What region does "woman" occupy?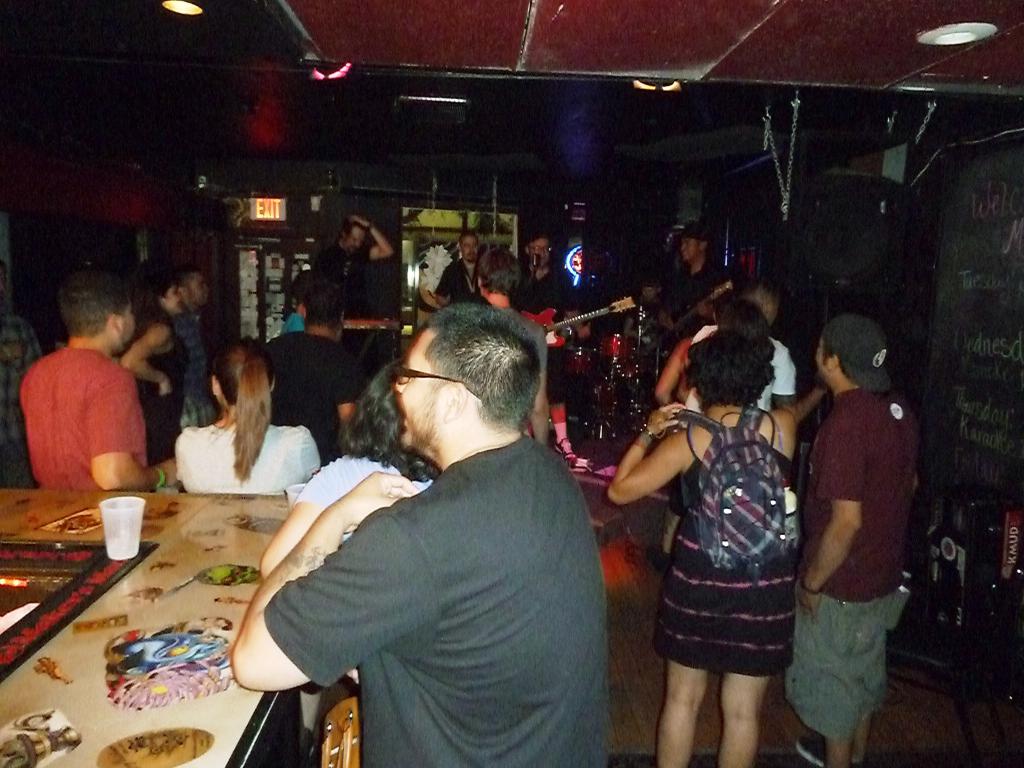
box(636, 294, 824, 767).
